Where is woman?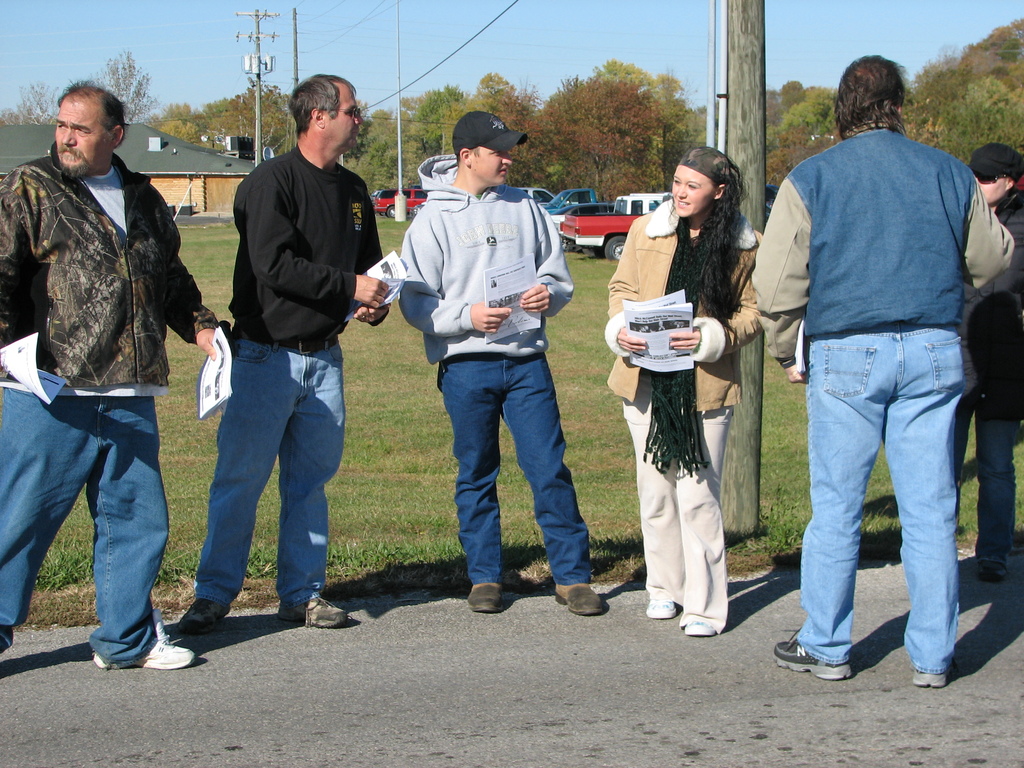
[left=621, top=179, right=759, bottom=638].
